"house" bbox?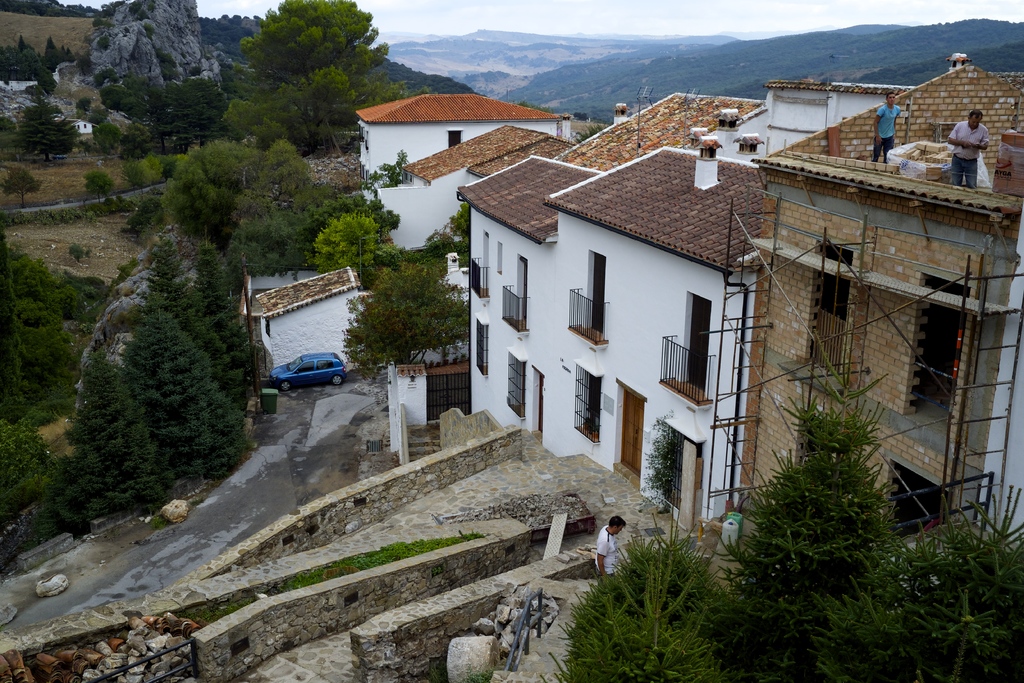
{"left": 68, "top": 115, "right": 99, "bottom": 136}
